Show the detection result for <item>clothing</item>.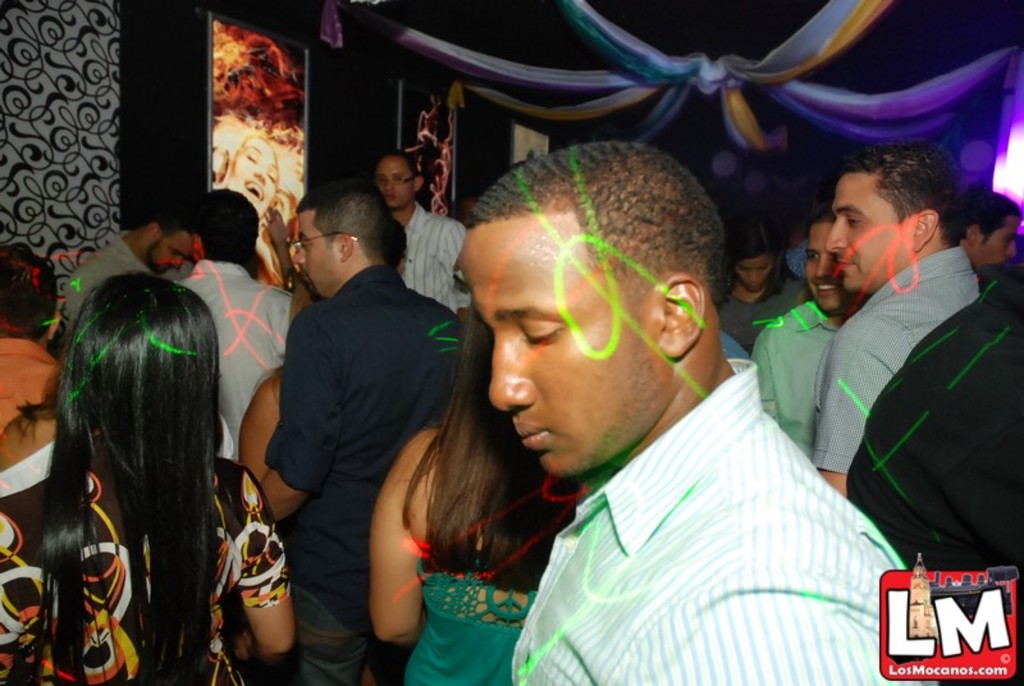
BBox(407, 552, 541, 685).
